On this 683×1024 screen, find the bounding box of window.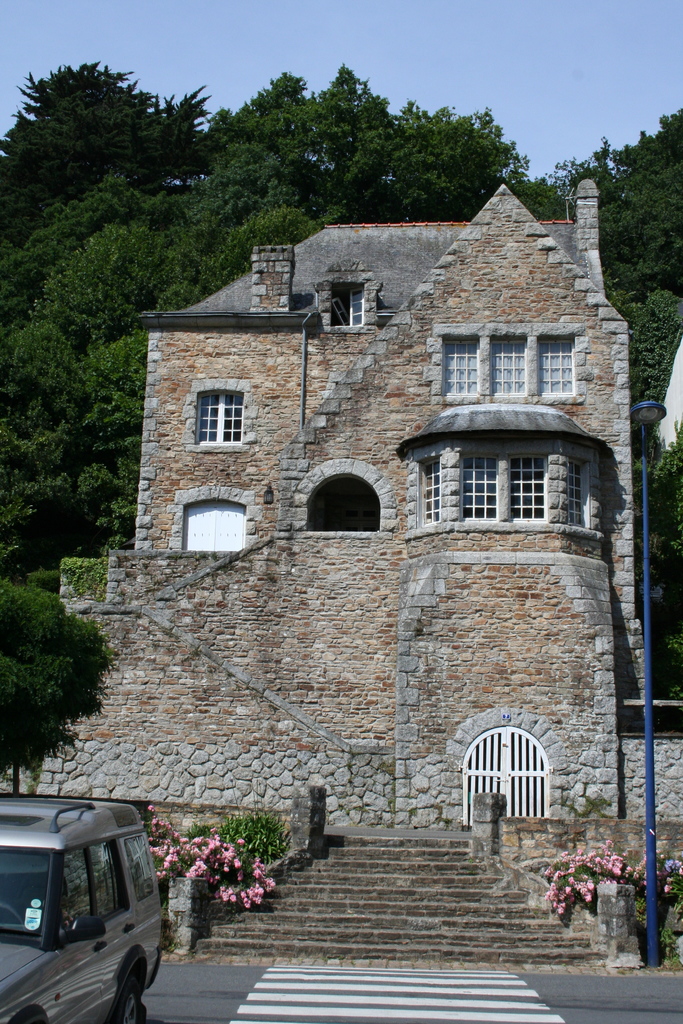
Bounding box: left=539, top=337, right=584, bottom=404.
